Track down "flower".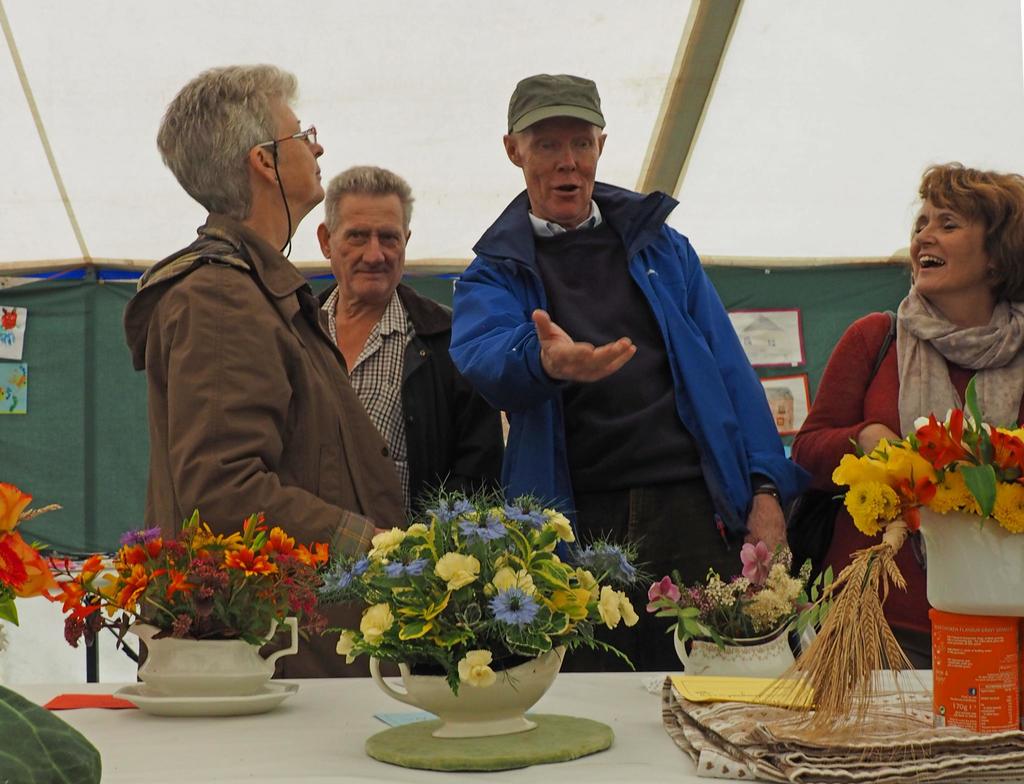
Tracked to region(824, 414, 1023, 539).
